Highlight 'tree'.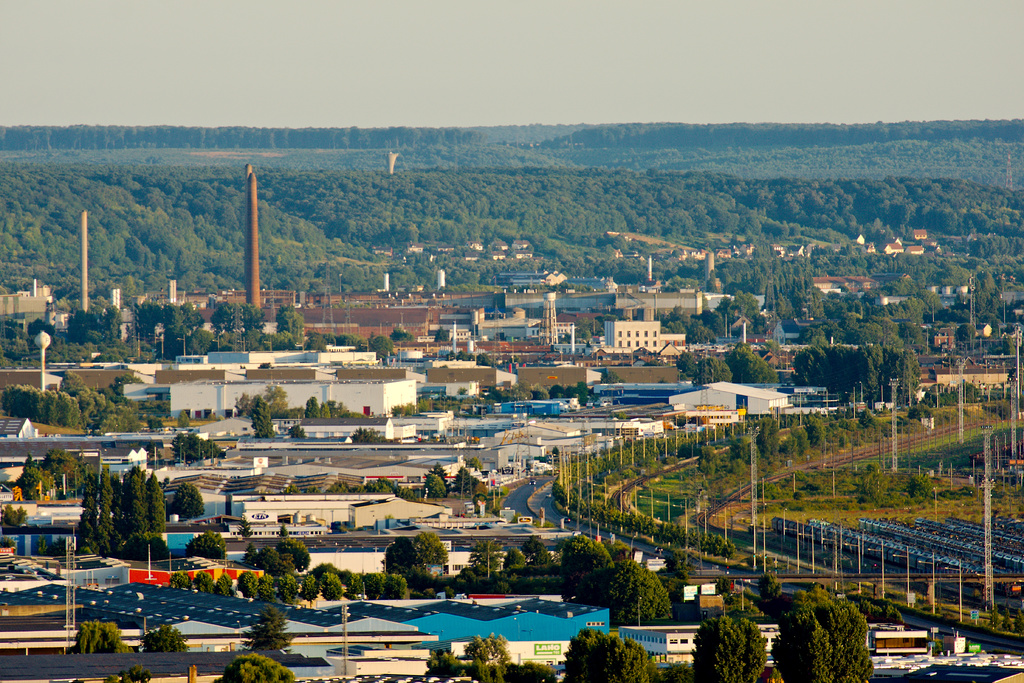
Highlighted region: (left=519, top=537, right=554, bottom=566).
